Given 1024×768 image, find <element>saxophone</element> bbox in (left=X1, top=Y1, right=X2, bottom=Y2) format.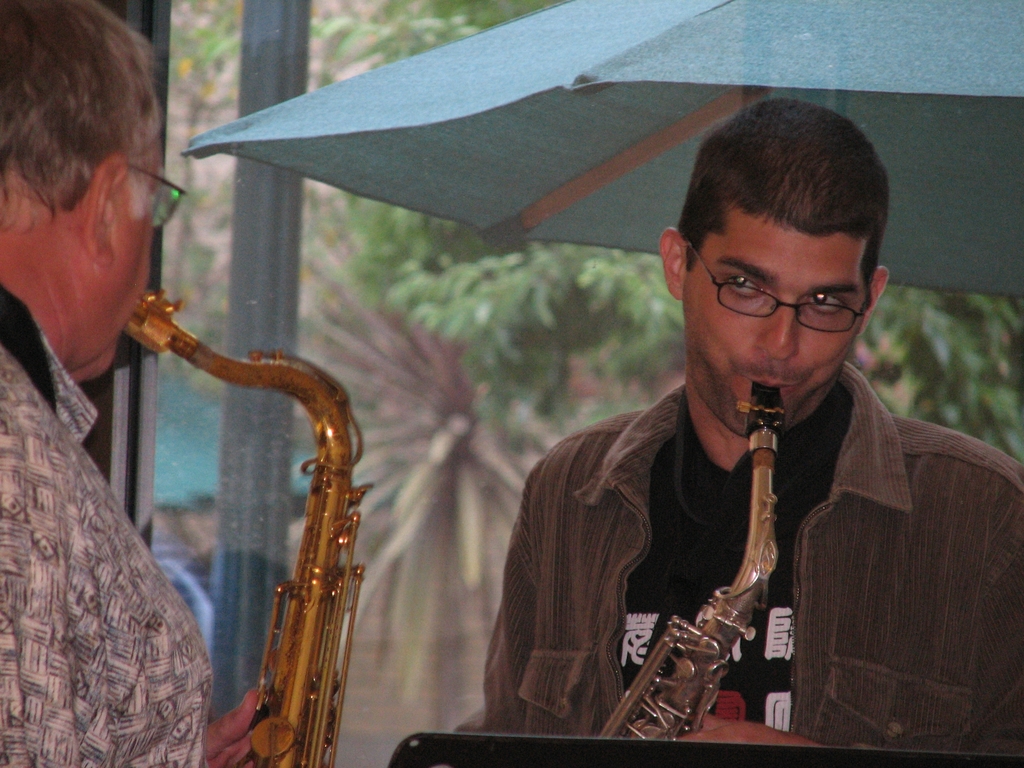
(left=599, top=380, right=787, bottom=754).
